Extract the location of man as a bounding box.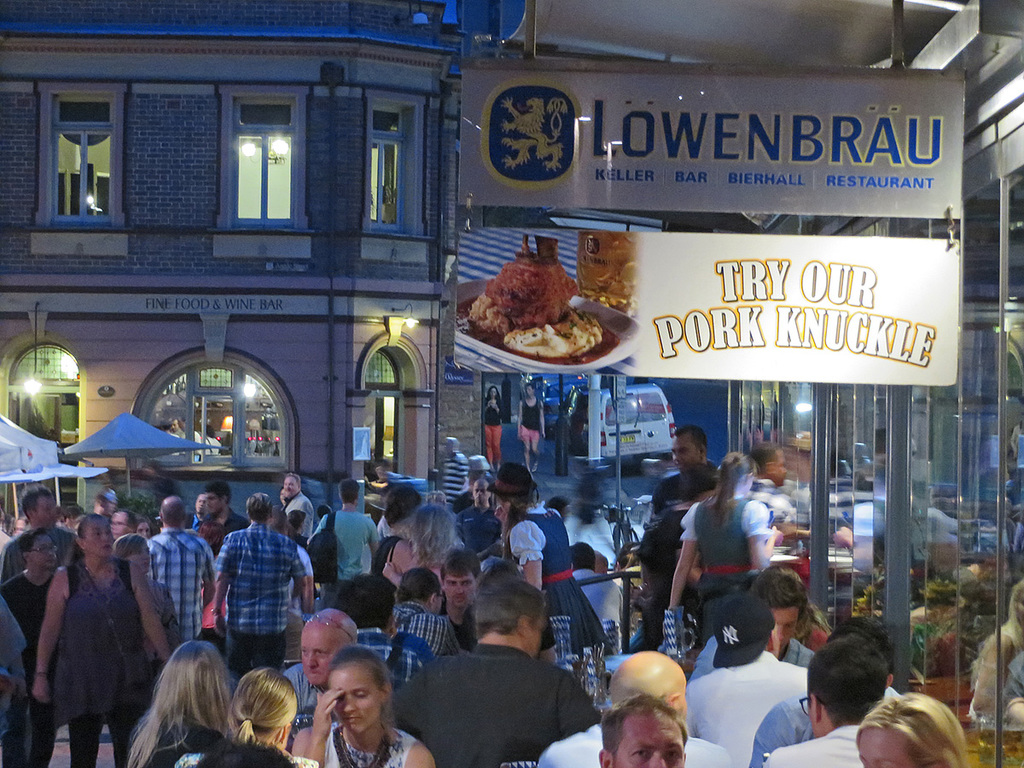
select_region(281, 606, 357, 712).
